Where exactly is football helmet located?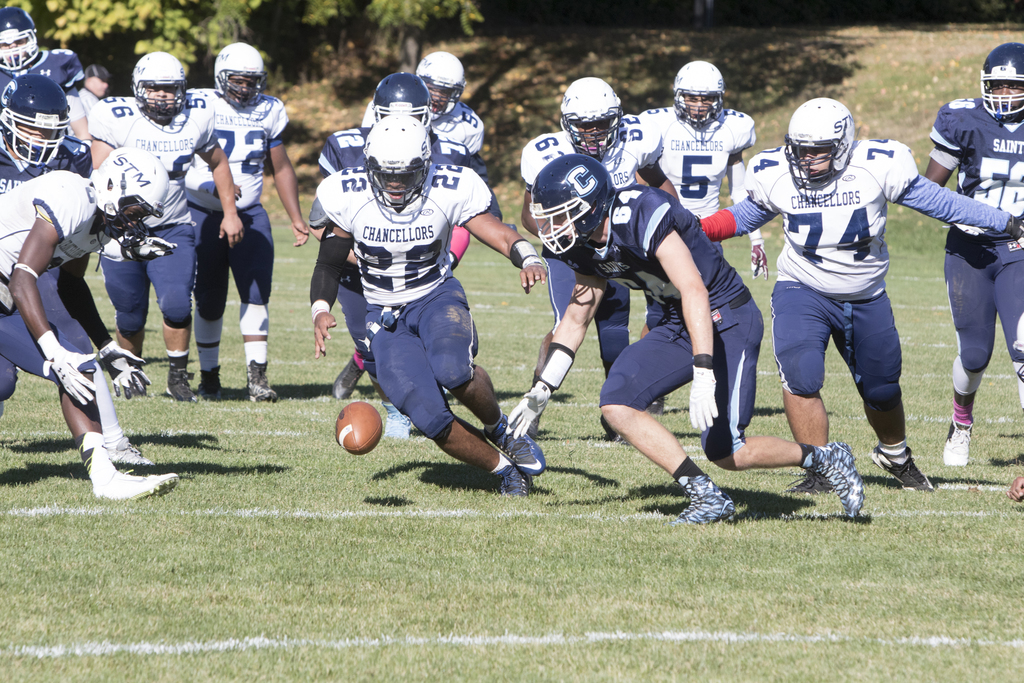
Its bounding box is x1=670 y1=58 x2=726 y2=129.
